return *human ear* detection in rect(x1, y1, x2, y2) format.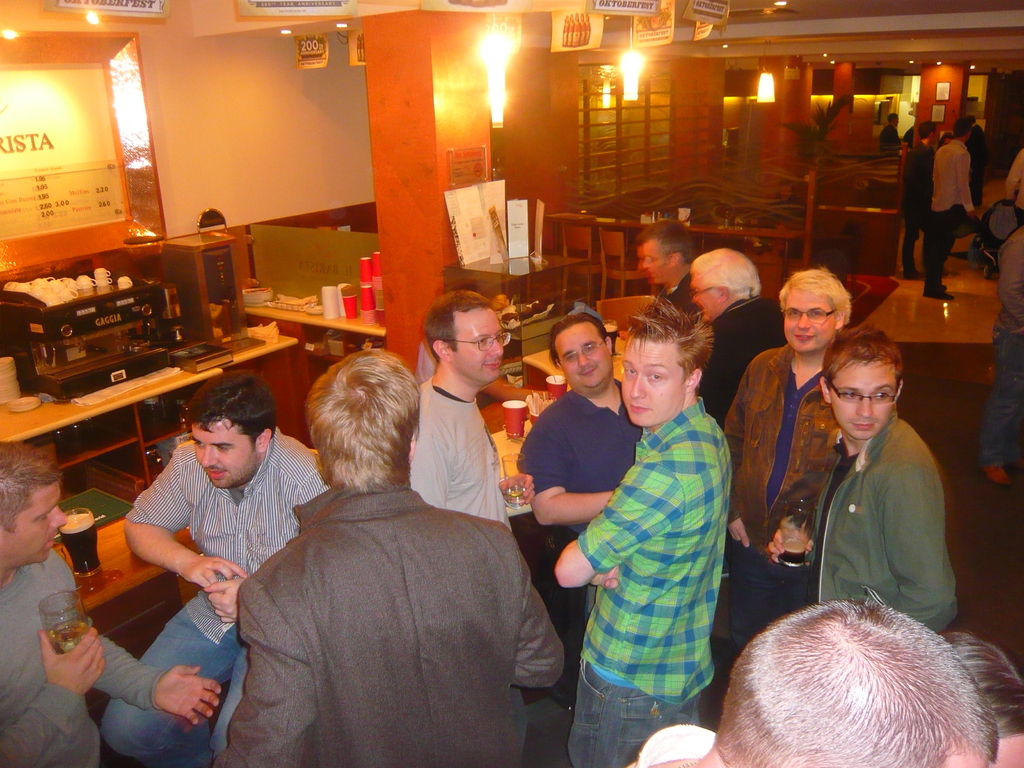
rect(431, 340, 451, 361).
